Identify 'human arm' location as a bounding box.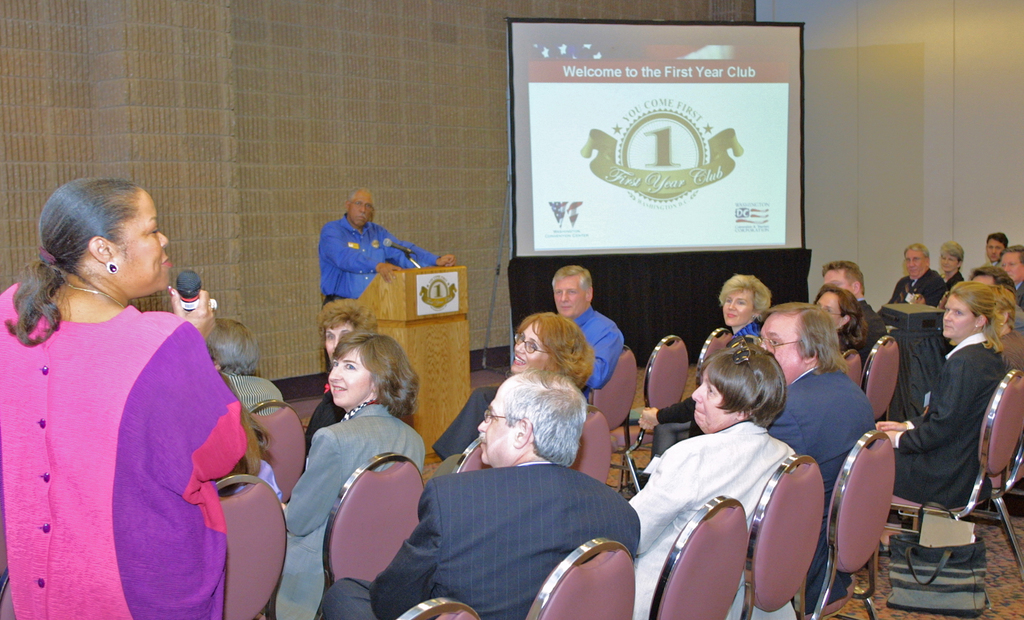
879, 411, 924, 430.
